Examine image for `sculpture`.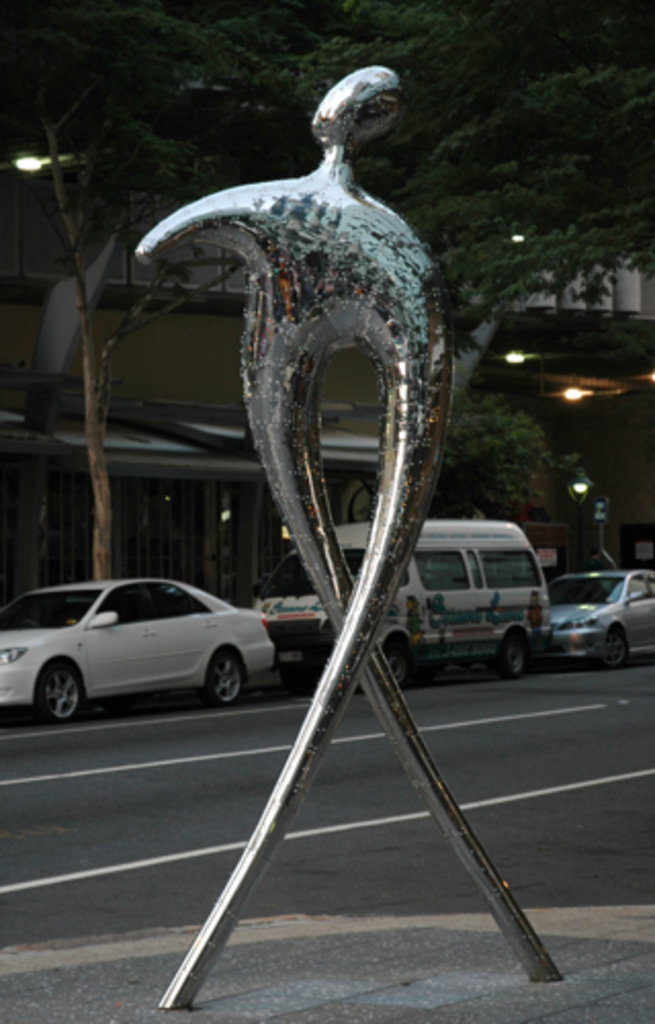
Examination result: 135, 25, 565, 1004.
